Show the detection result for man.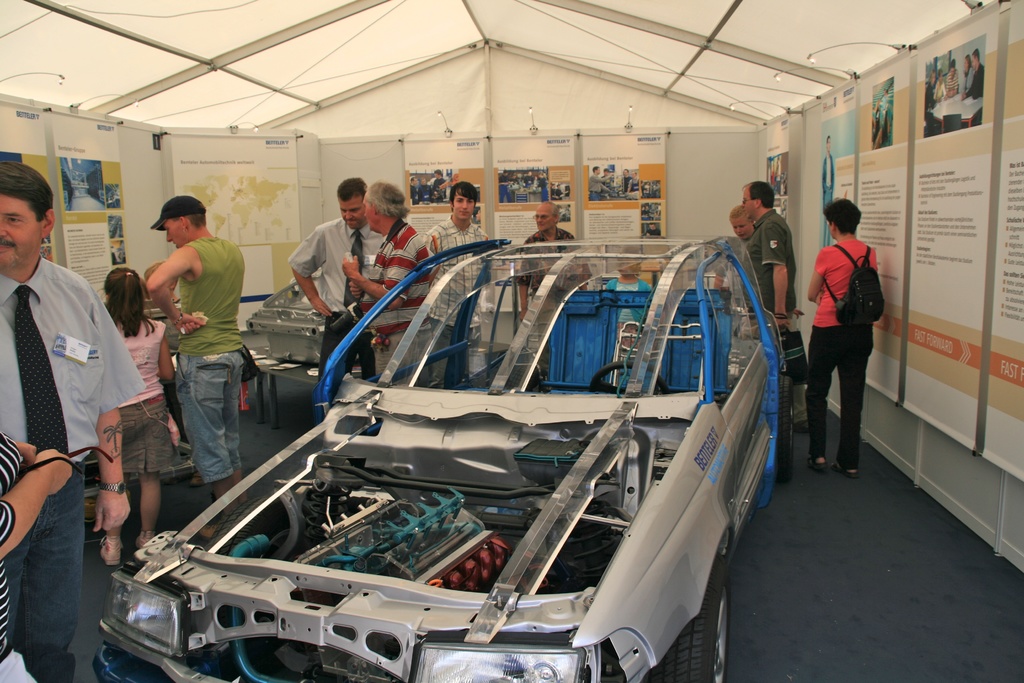
1/182/146/665.
